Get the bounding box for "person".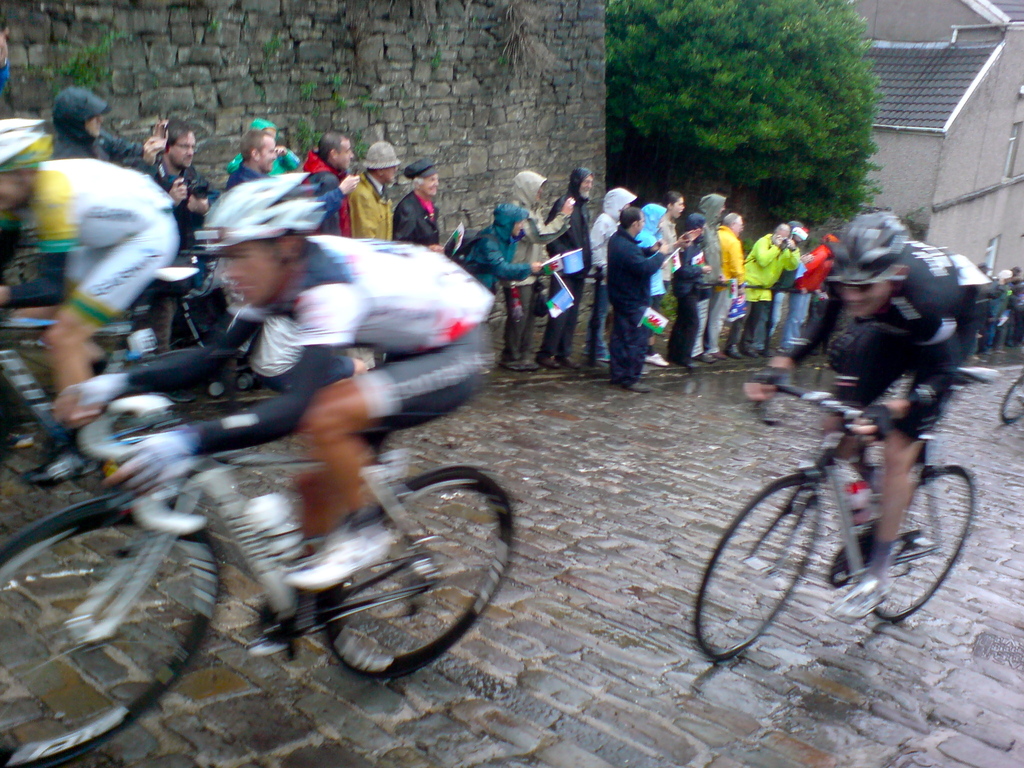
bbox=(634, 202, 668, 357).
